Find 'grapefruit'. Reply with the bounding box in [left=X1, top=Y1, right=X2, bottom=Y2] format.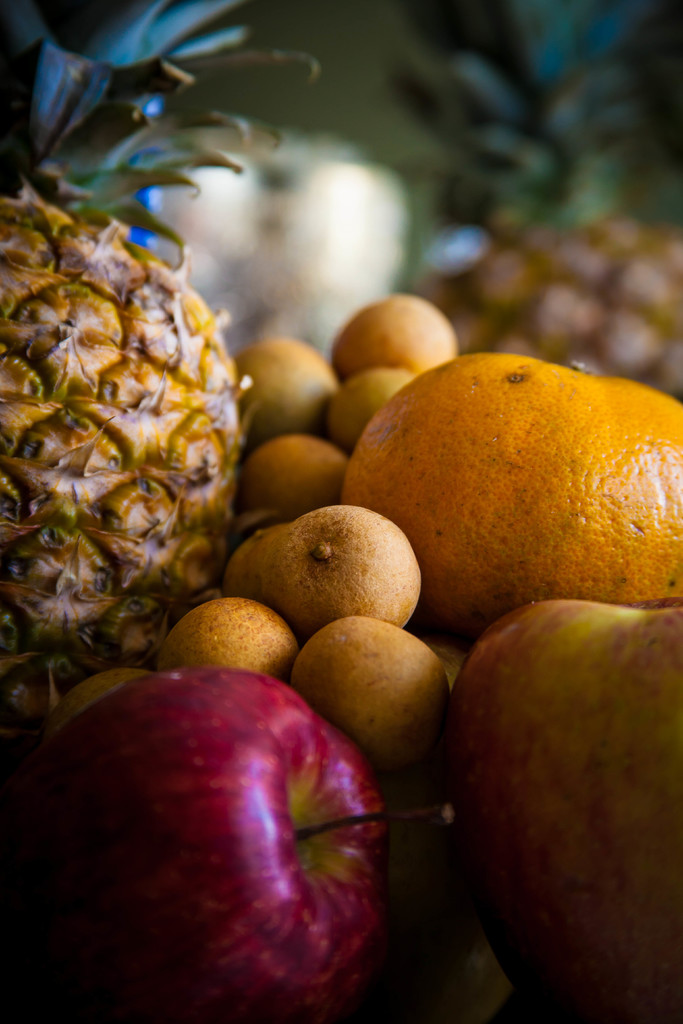
[left=336, top=350, right=682, bottom=629].
